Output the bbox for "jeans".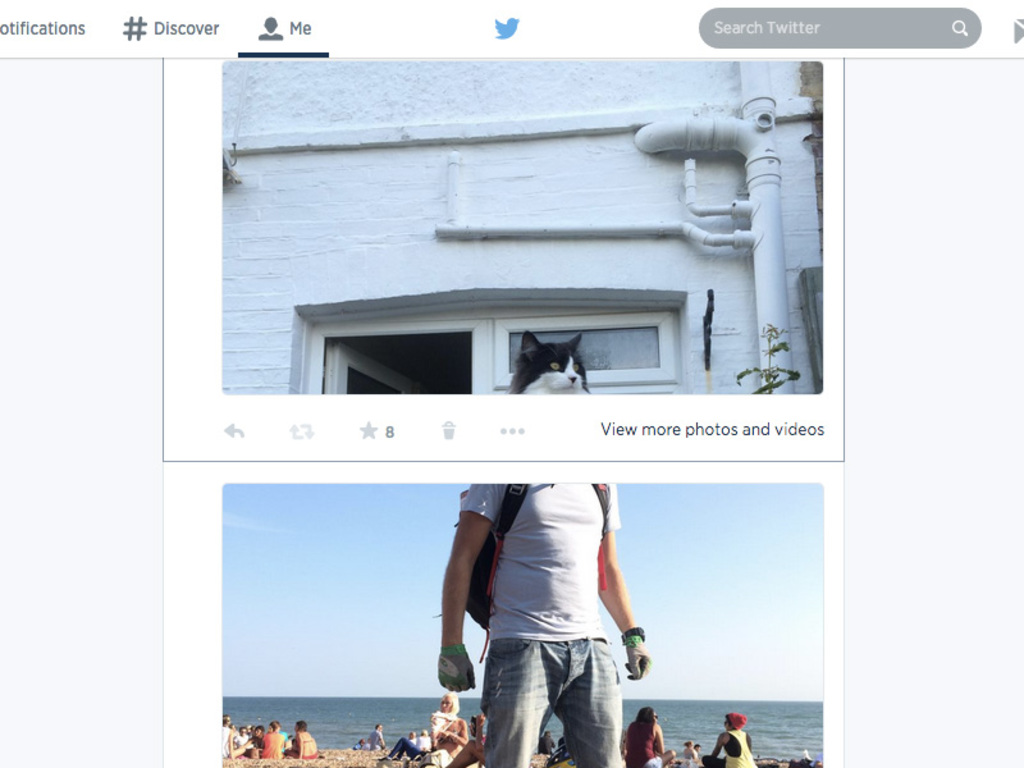
select_region(477, 639, 623, 765).
